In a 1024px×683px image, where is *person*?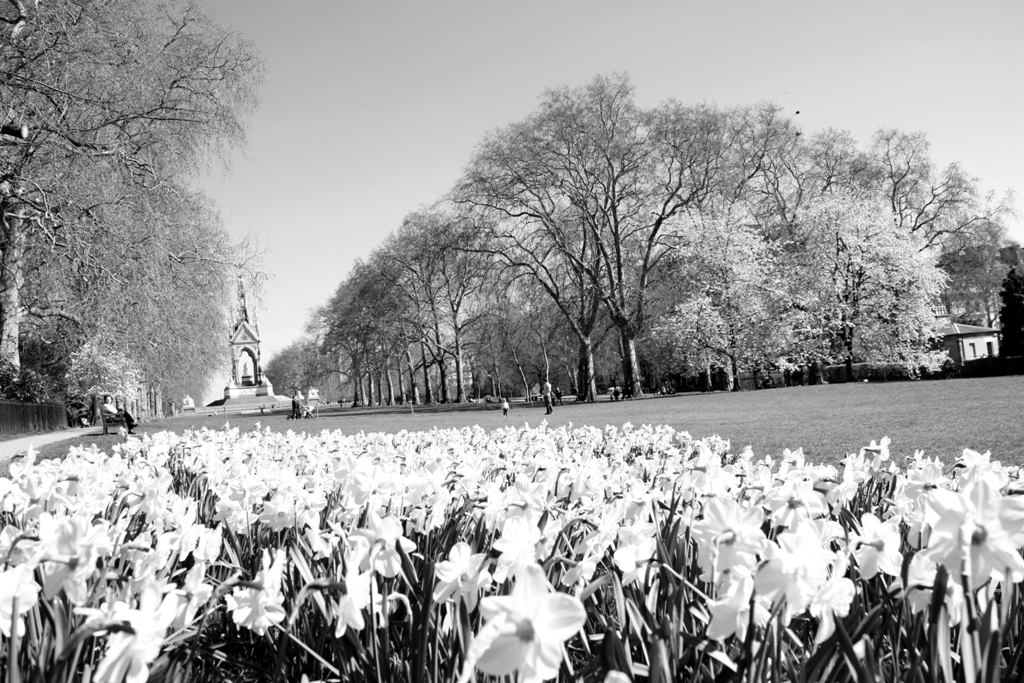
box(294, 387, 309, 414).
